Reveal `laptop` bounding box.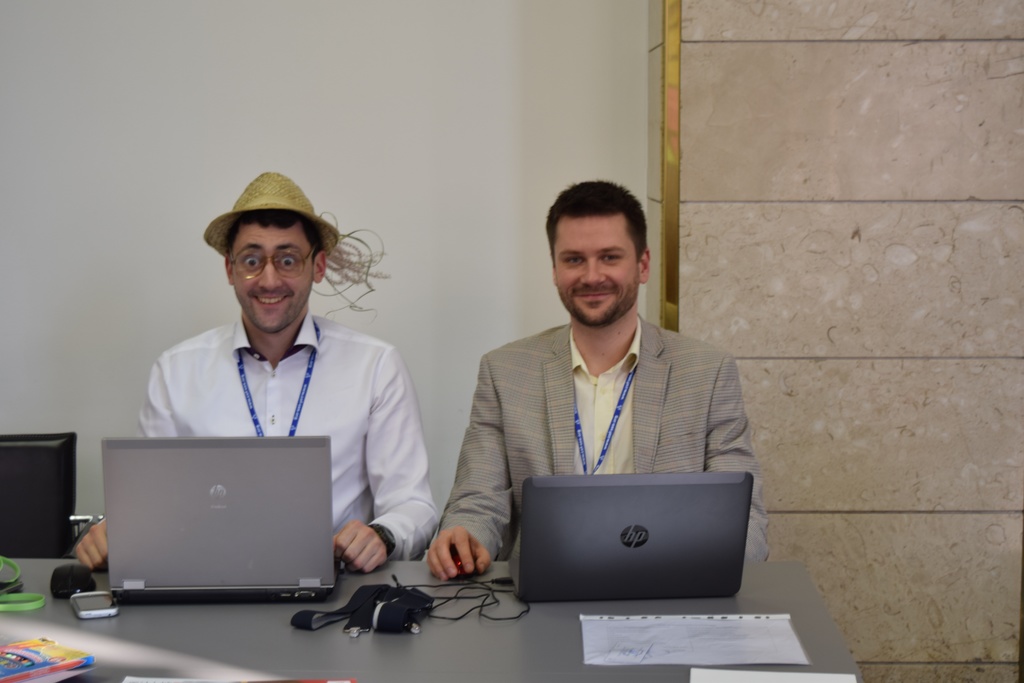
Revealed: (x1=102, y1=439, x2=330, y2=604).
